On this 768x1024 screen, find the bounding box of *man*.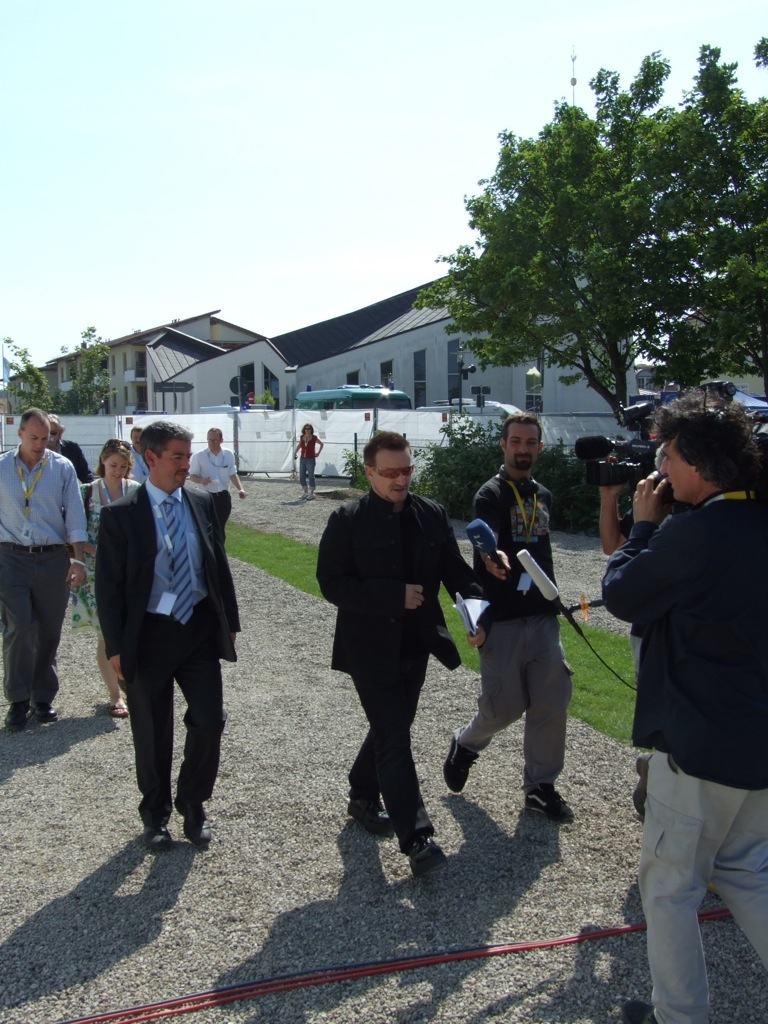
Bounding box: pyautogui.locateOnScreen(0, 411, 85, 730).
